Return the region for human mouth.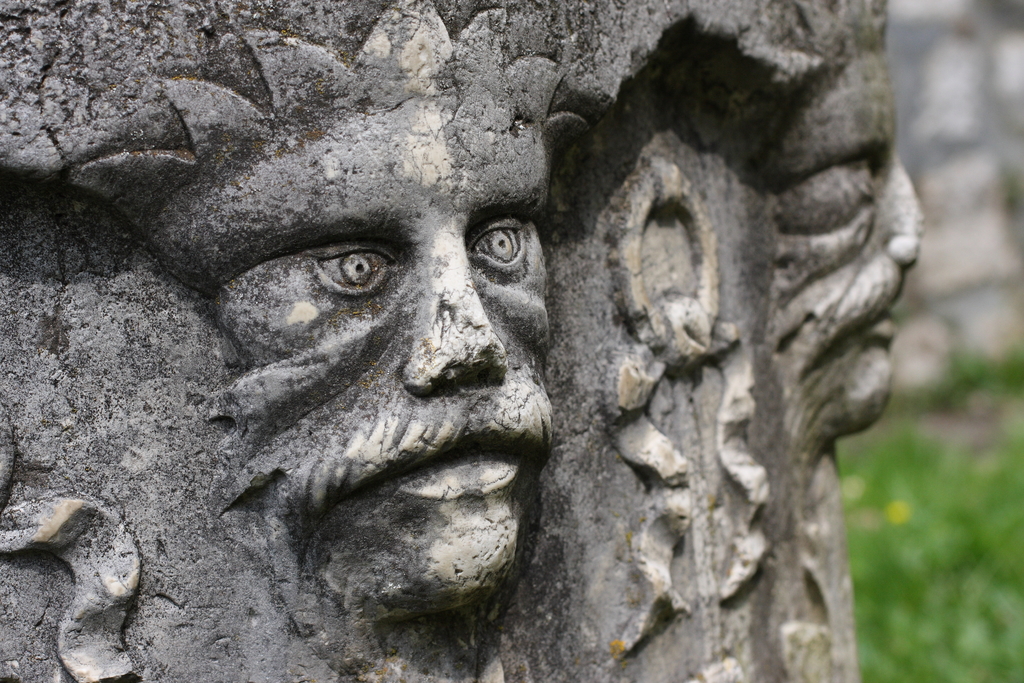
[left=392, top=428, right=524, bottom=501].
